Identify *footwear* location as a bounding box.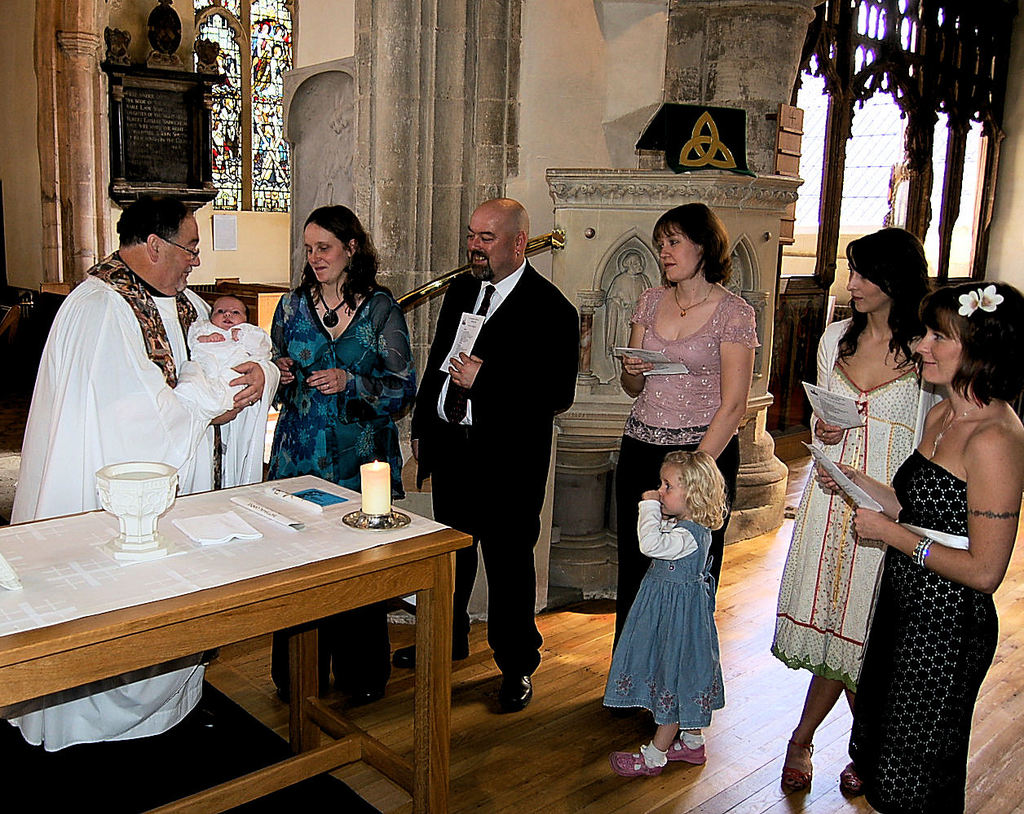
box(666, 739, 711, 763).
